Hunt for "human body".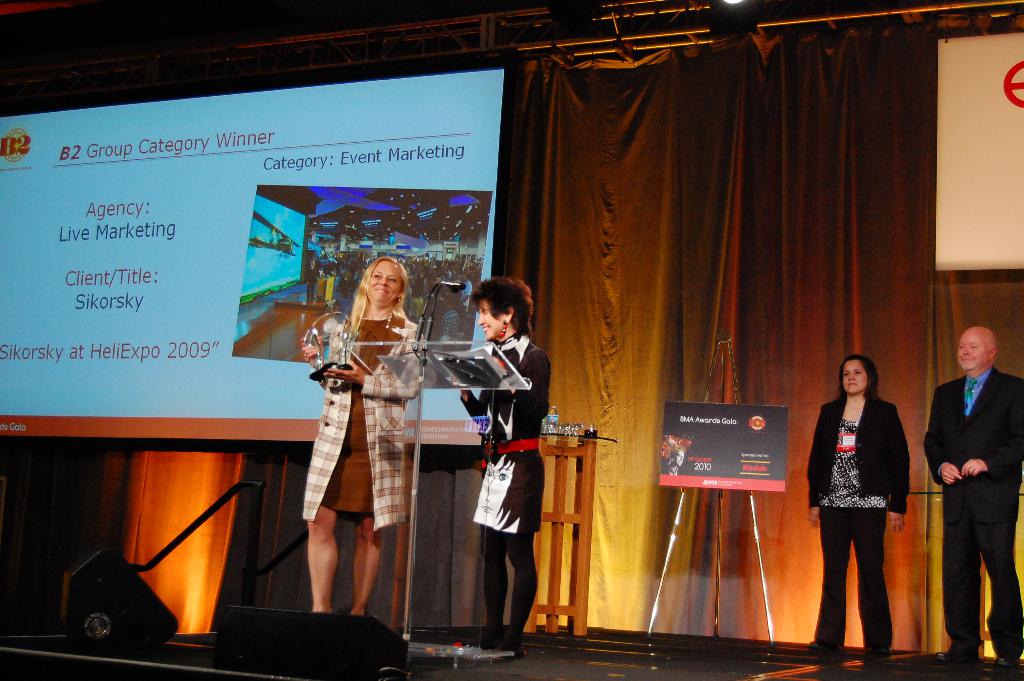
Hunted down at 927, 367, 1023, 669.
